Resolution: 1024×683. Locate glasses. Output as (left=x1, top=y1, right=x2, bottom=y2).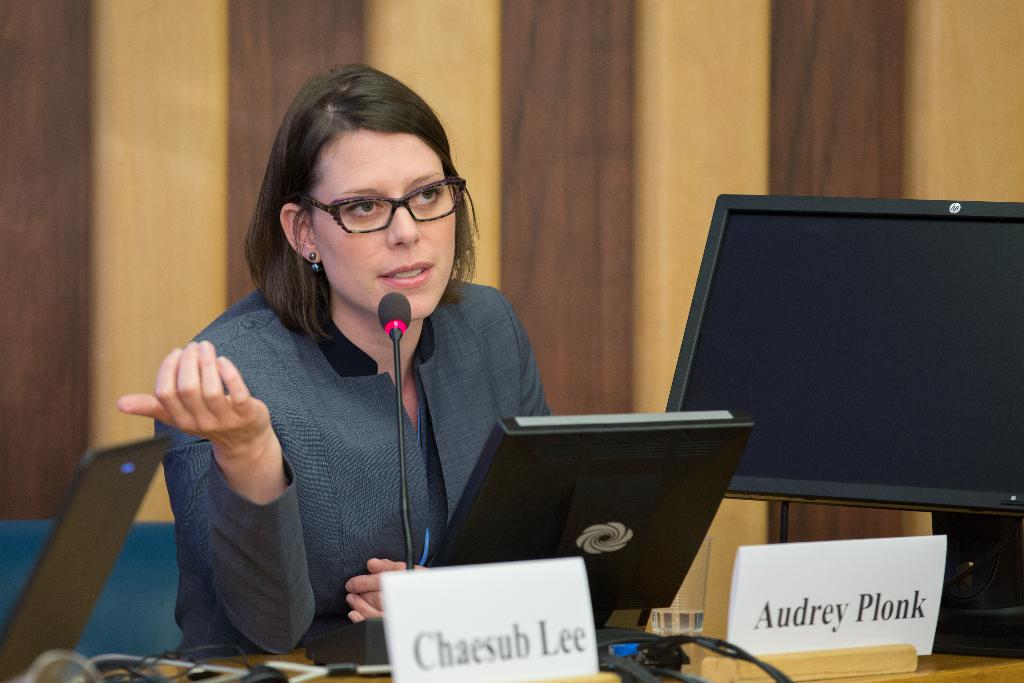
(left=304, top=169, right=471, bottom=243).
